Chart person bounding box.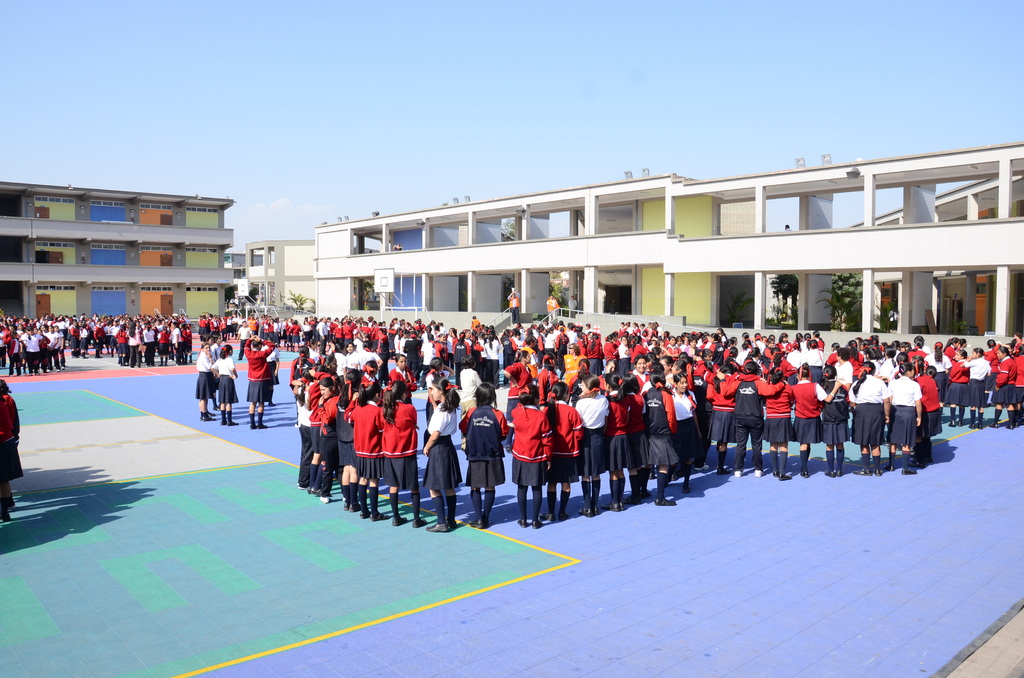
Charted: [x1=305, y1=371, x2=340, y2=496].
